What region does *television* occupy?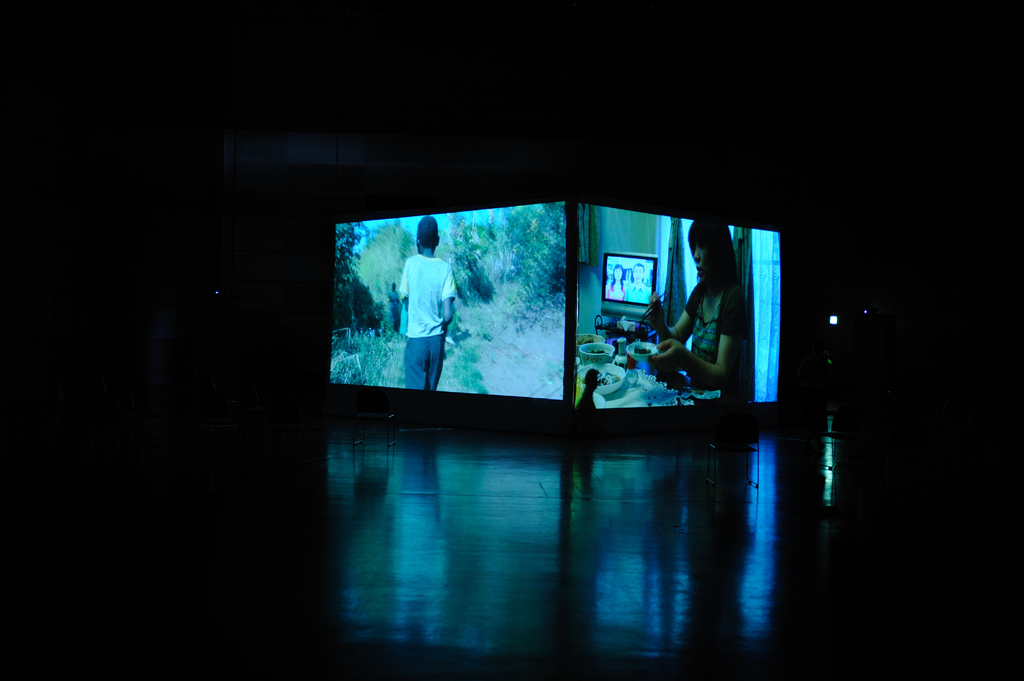
[600, 252, 657, 323].
